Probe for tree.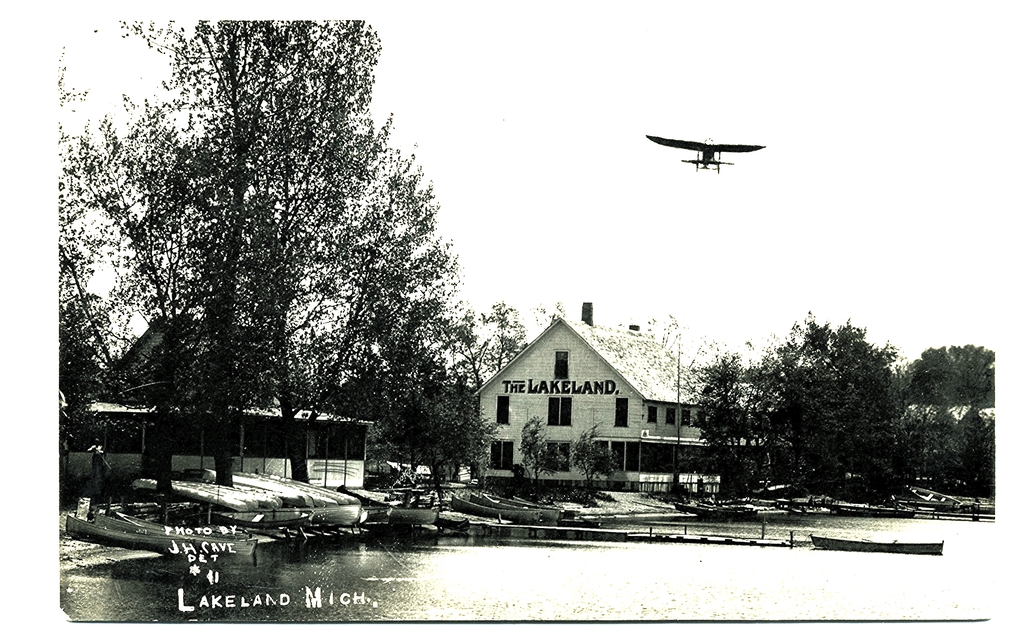
Probe result: bbox=(78, 4, 384, 475).
